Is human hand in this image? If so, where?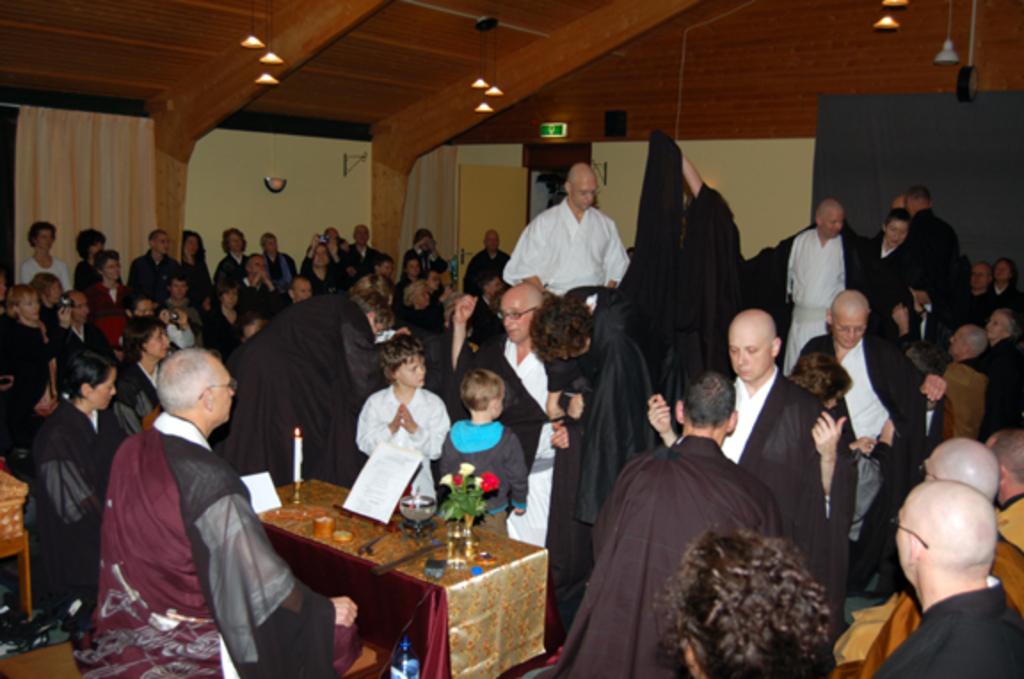
Yes, at (left=889, top=300, right=910, bottom=331).
